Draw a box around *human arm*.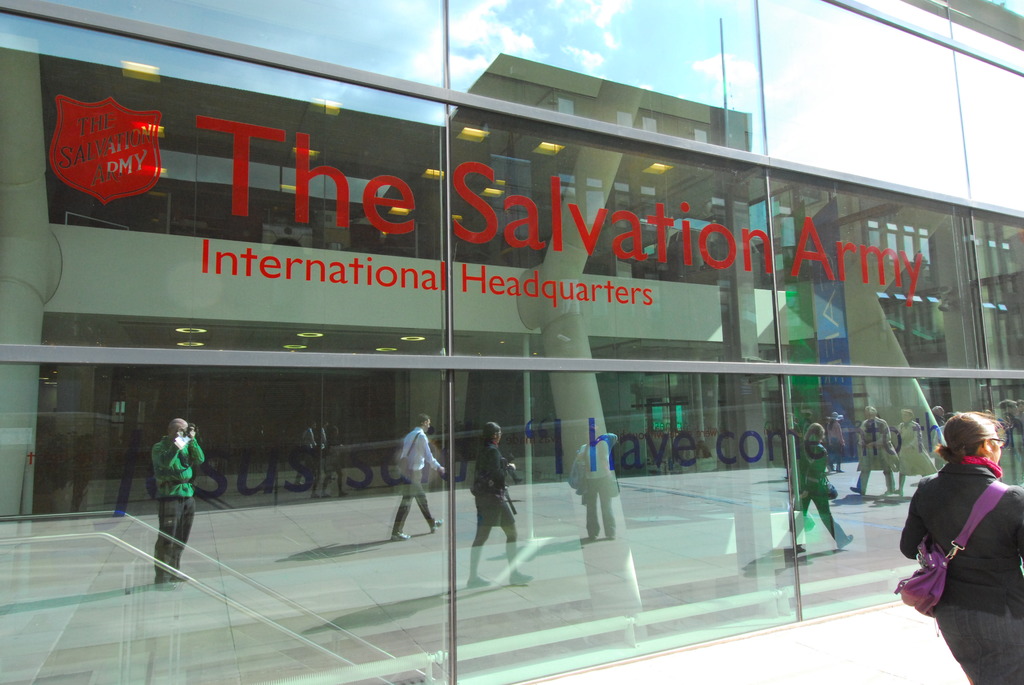
<bbox>899, 485, 931, 560</bbox>.
